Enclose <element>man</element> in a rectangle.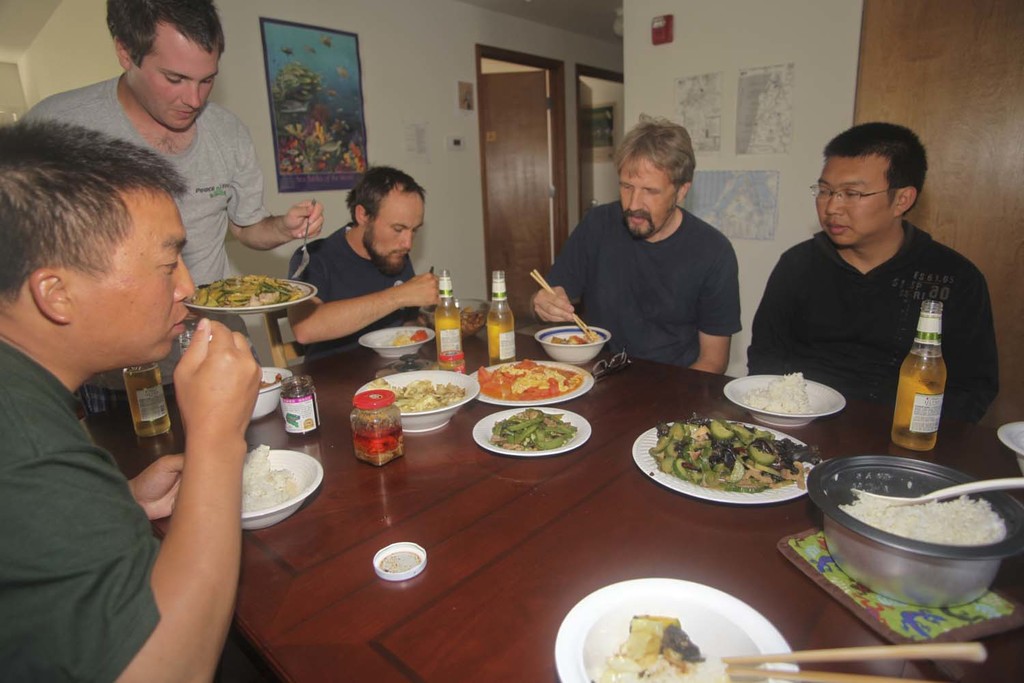
bbox=[294, 162, 446, 361].
